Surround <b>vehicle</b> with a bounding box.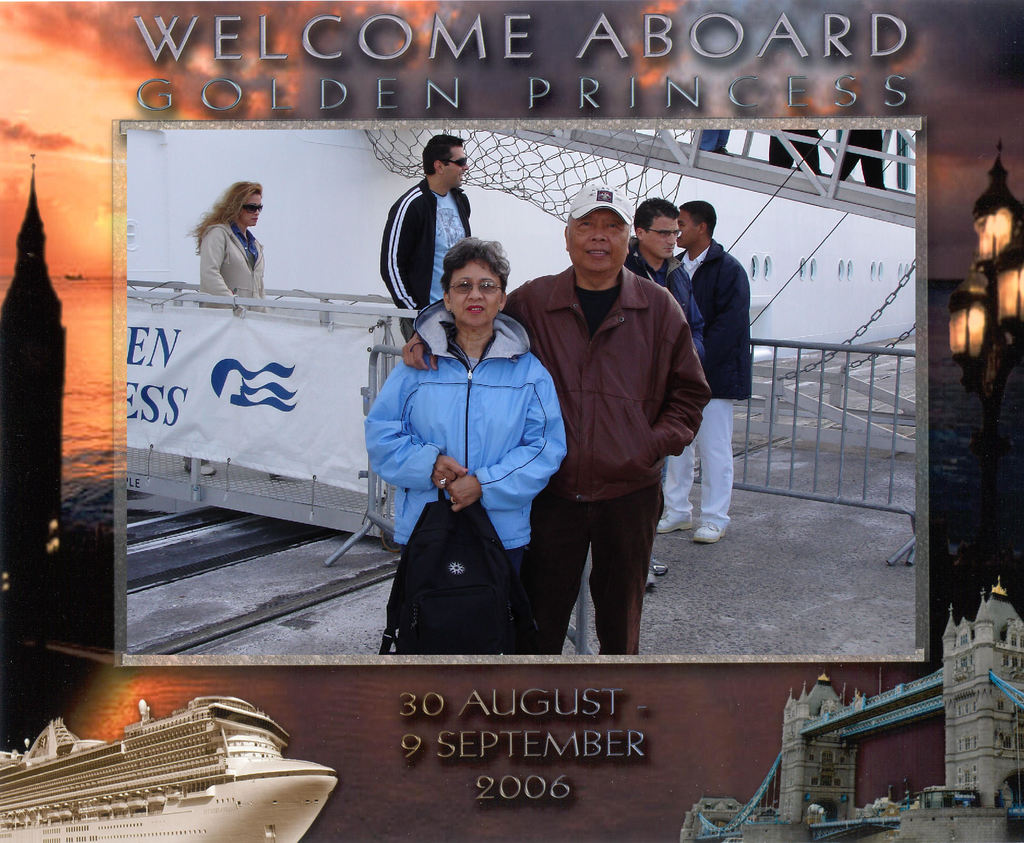
[x1=0, y1=684, x2=338, y2=842].
